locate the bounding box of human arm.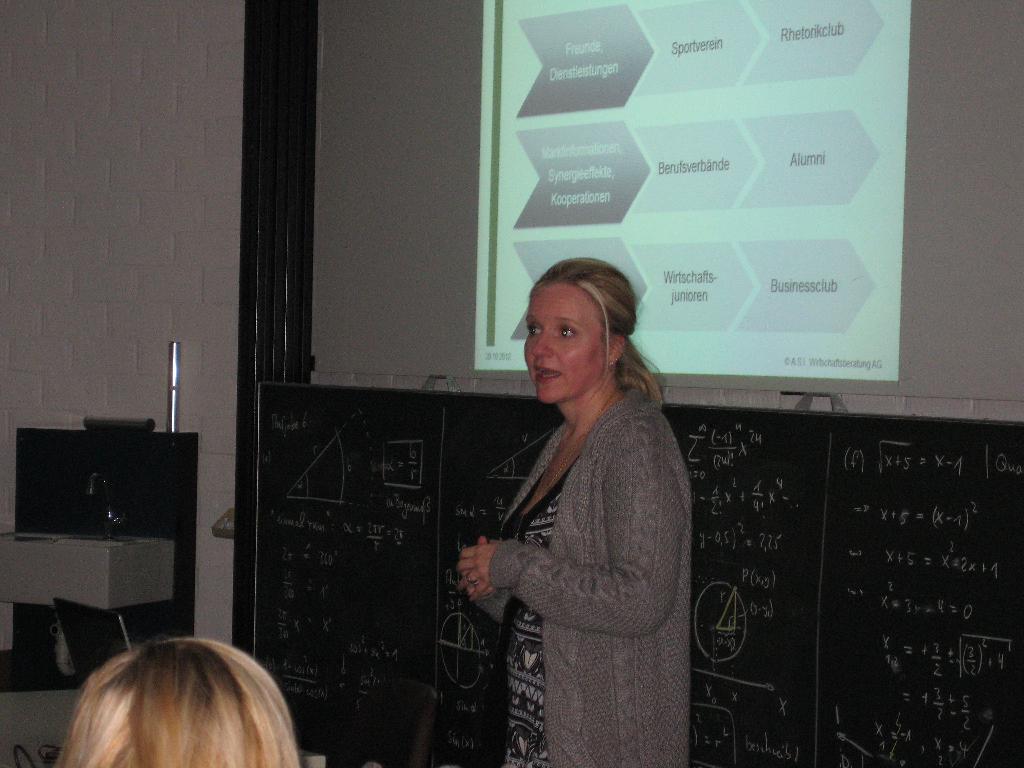
Bounding box: <region>451, 442, 694, 635</region>.
